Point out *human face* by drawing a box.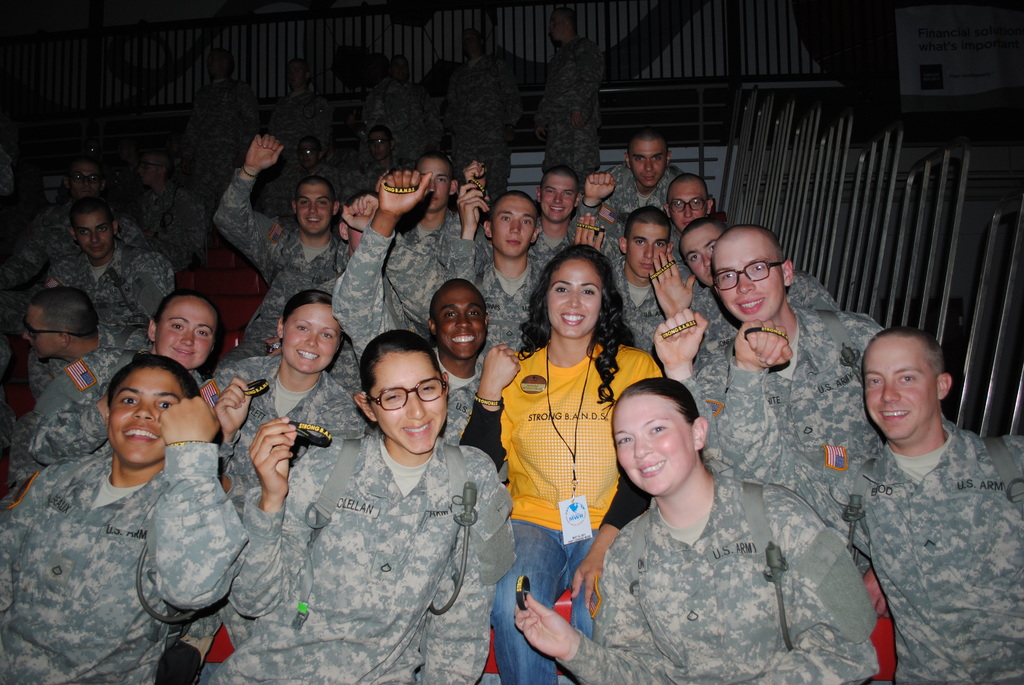
{"x1": 15, "y1": 297, "x2": 61, "y2": 359}.
